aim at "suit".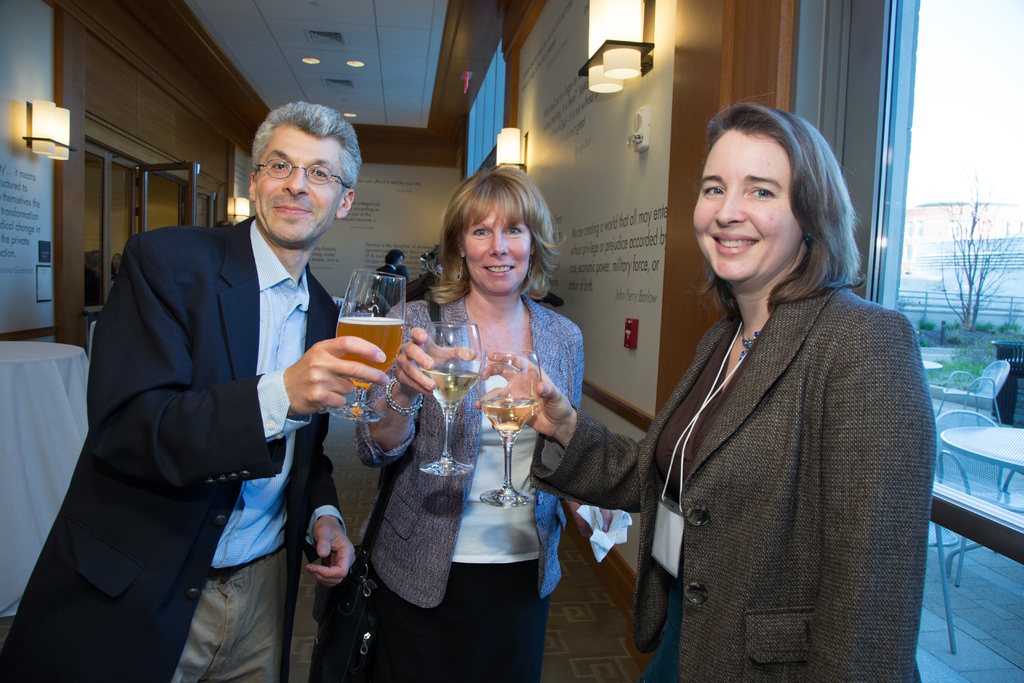
Aimed at pyautogui.locateOnScreen(362, 266, 400, 311).
